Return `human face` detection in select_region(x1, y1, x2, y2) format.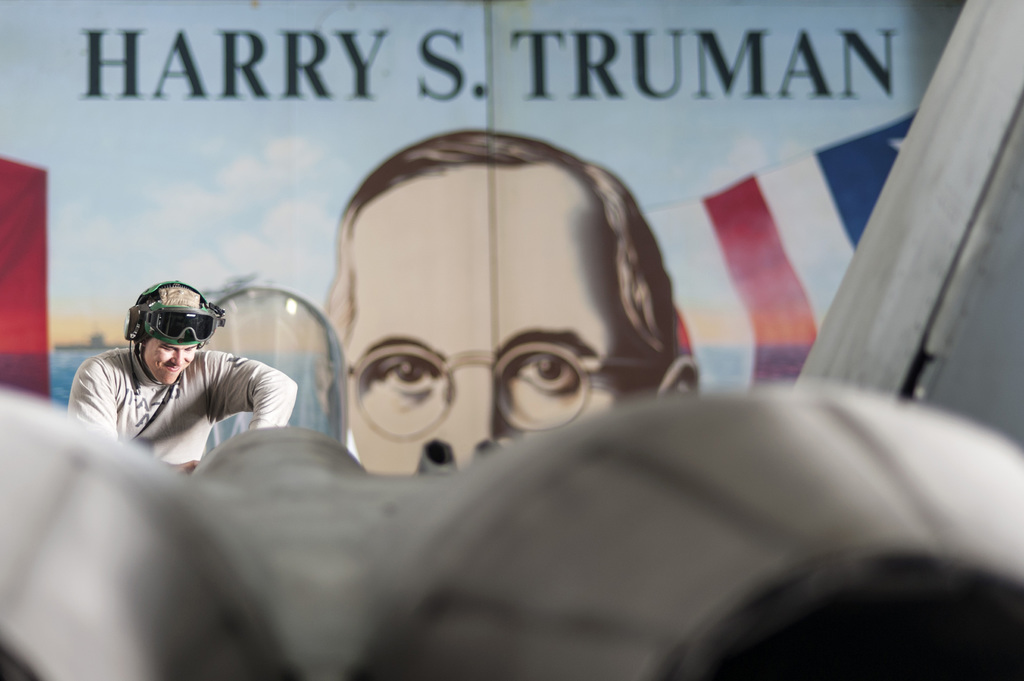
select_region(340, 168, 652, 476).
